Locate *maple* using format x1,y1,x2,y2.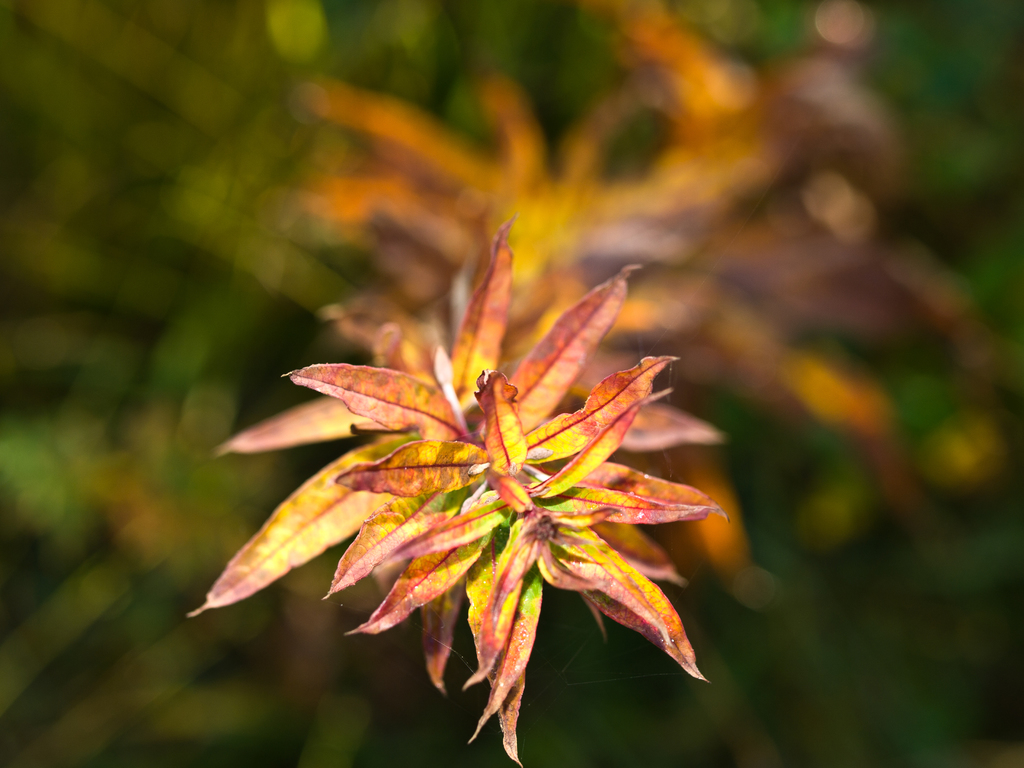
243,228,746,677.
